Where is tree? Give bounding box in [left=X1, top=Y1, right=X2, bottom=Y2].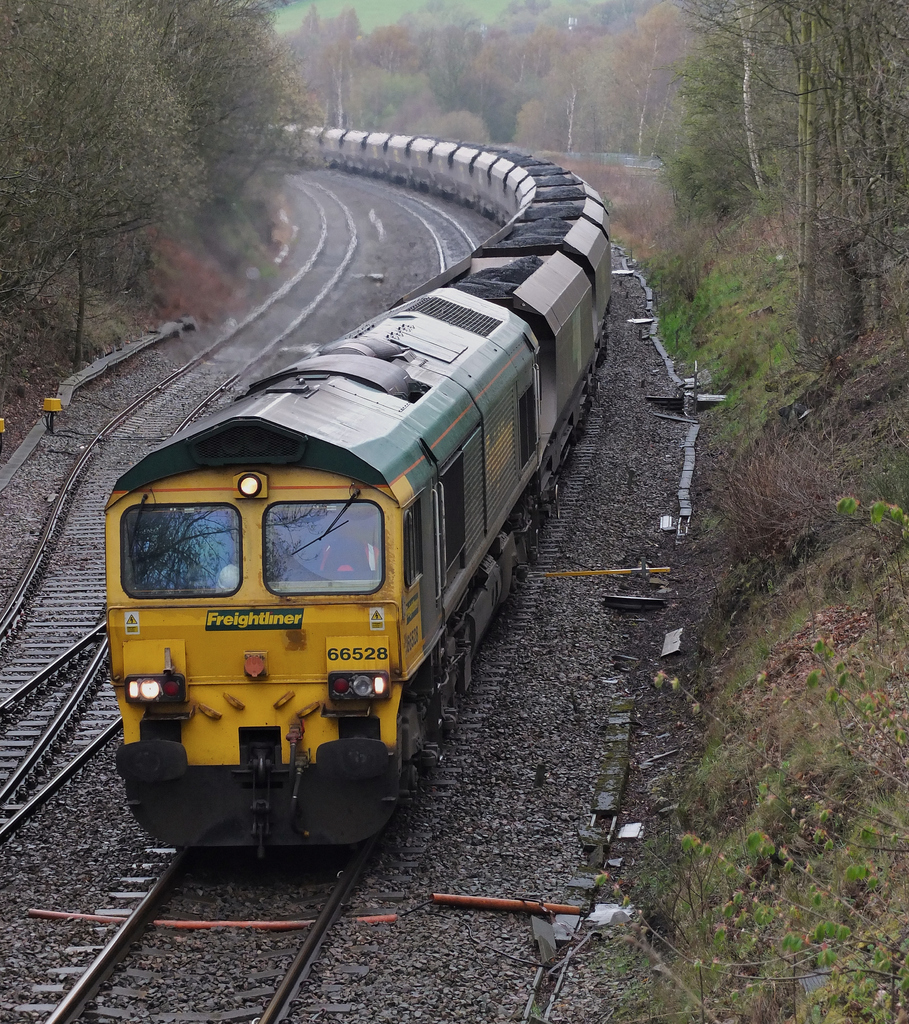
[left=668, top=18, right=874, bottom=248].
